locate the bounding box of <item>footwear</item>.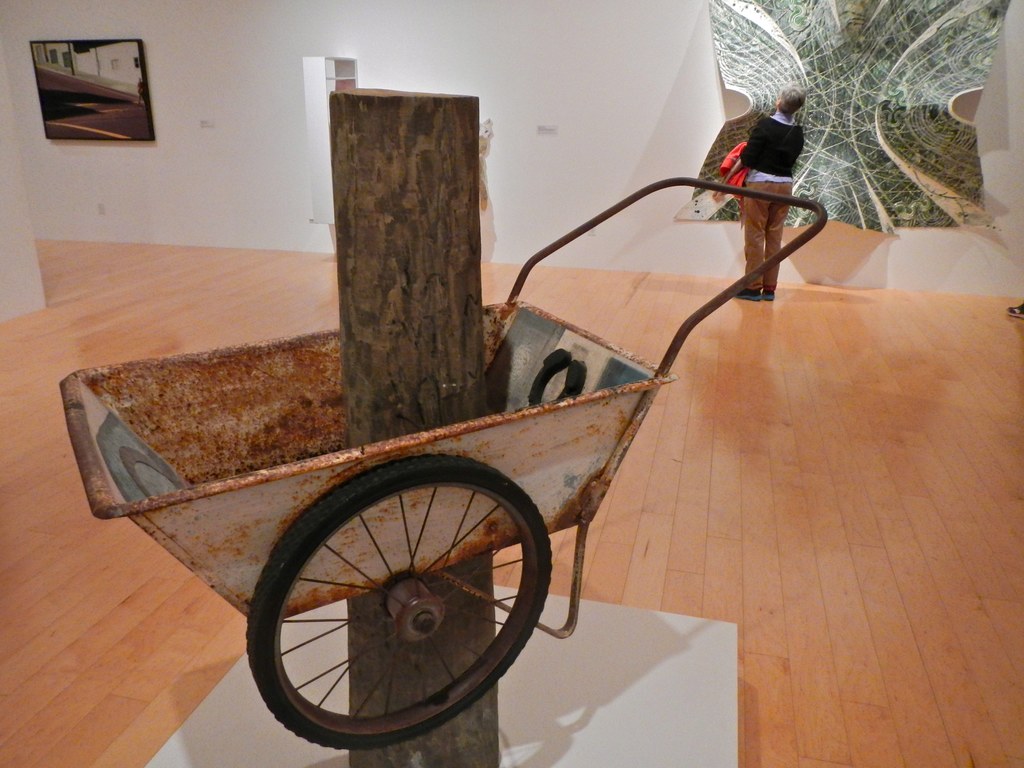
Bounding box: [732, 289, 761, 305].
